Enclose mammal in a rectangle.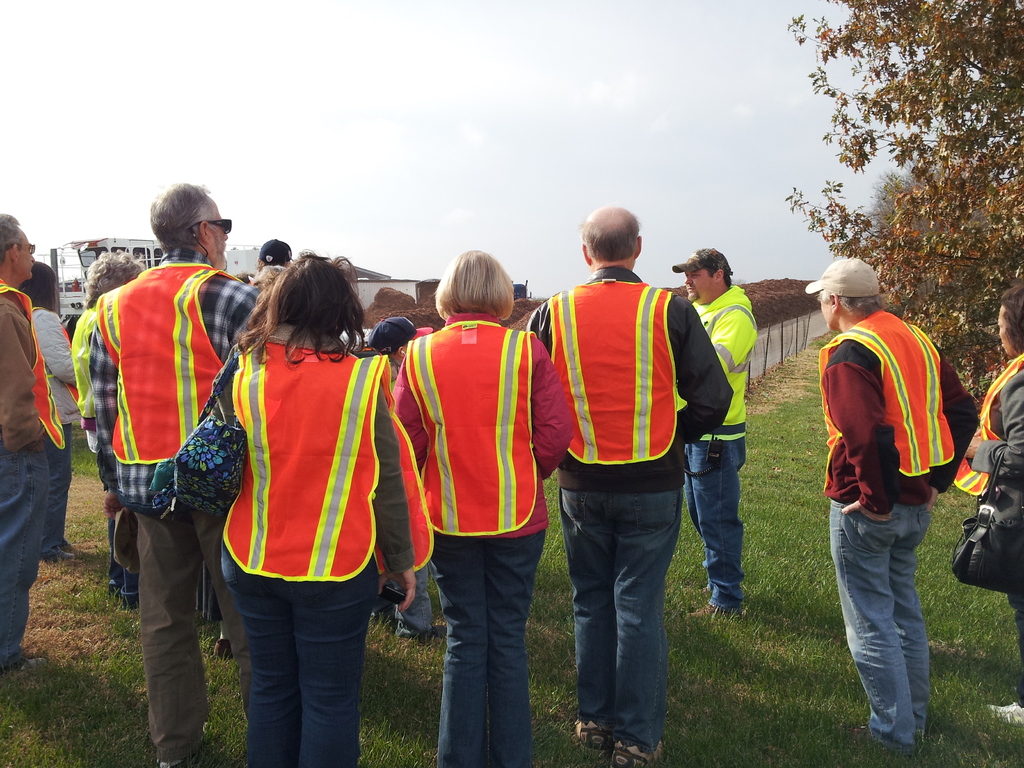
669, 246, 759, 620.
